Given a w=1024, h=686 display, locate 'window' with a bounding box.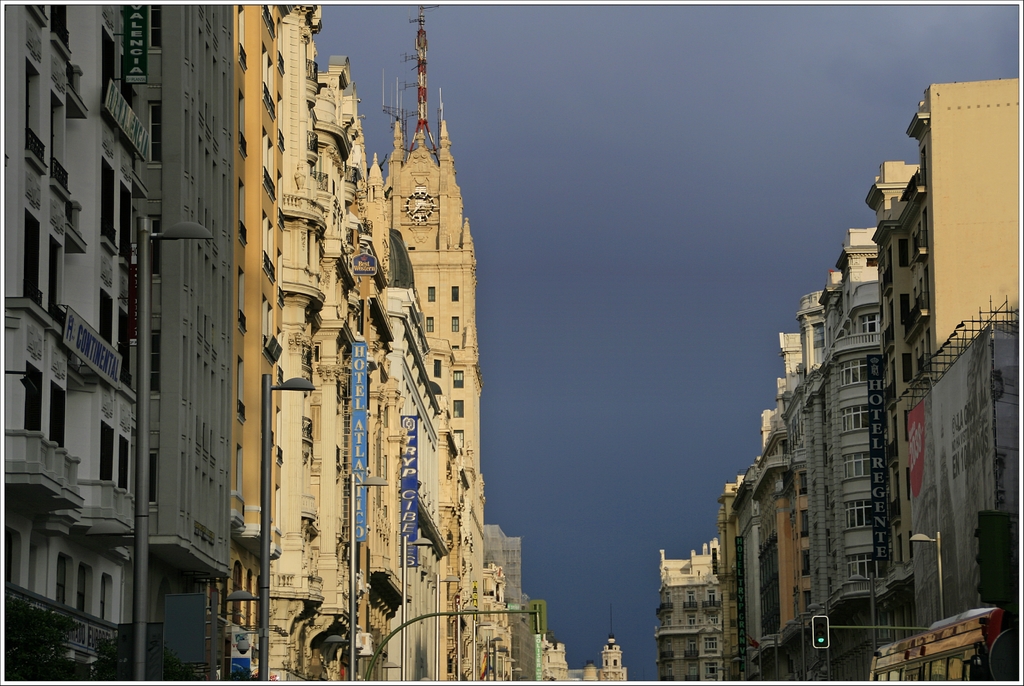
Located: [x1=846, y1=502, x2=879, y2=529].
